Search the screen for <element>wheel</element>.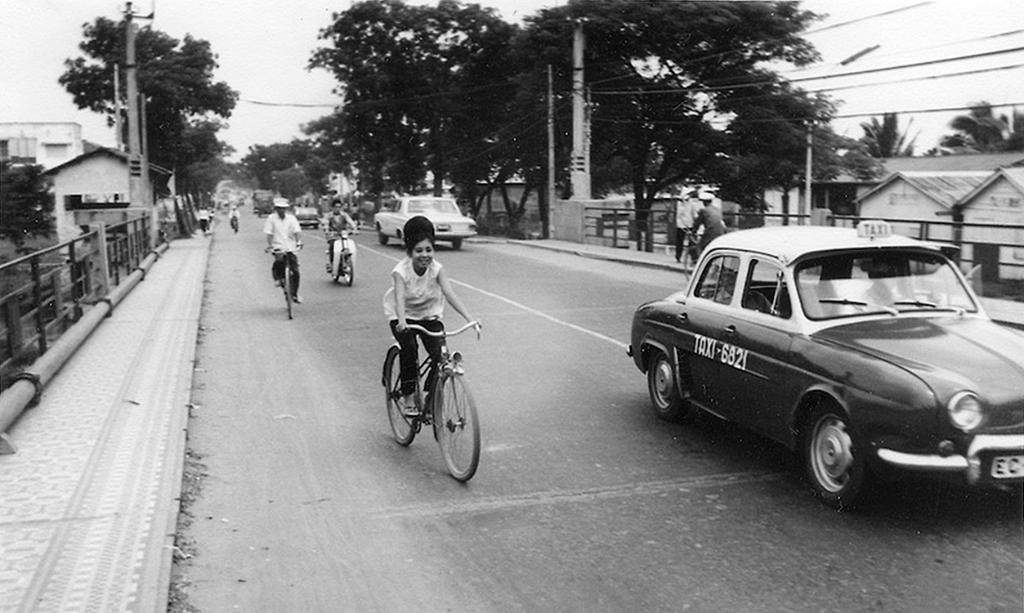
Found at crop(646, 346, 679, 418).
